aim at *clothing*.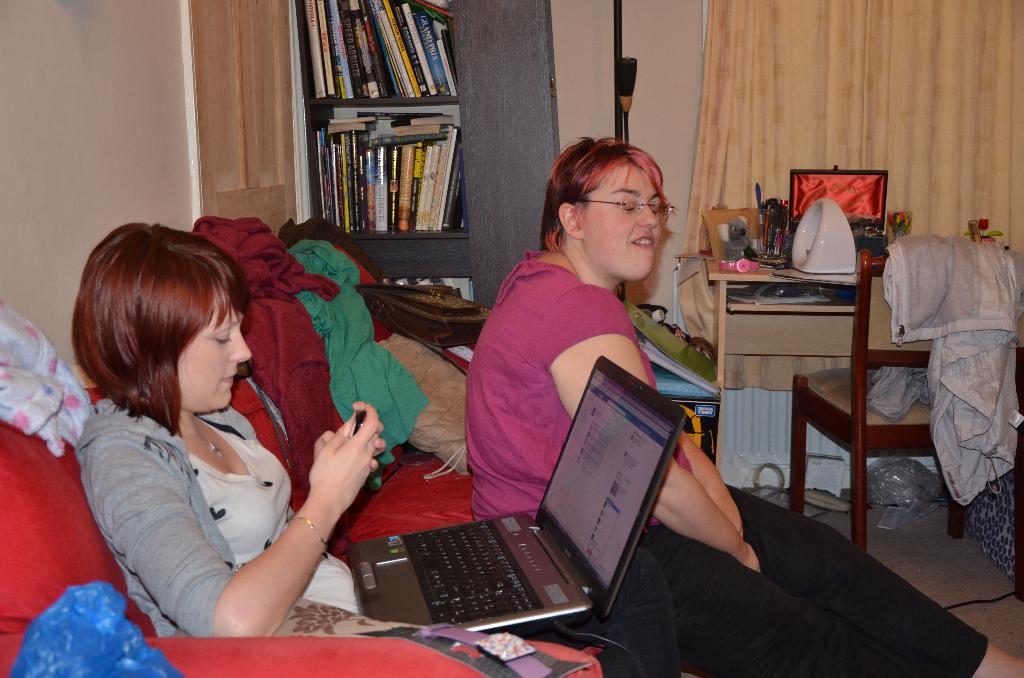
Aimed at 465/252/990/677.
